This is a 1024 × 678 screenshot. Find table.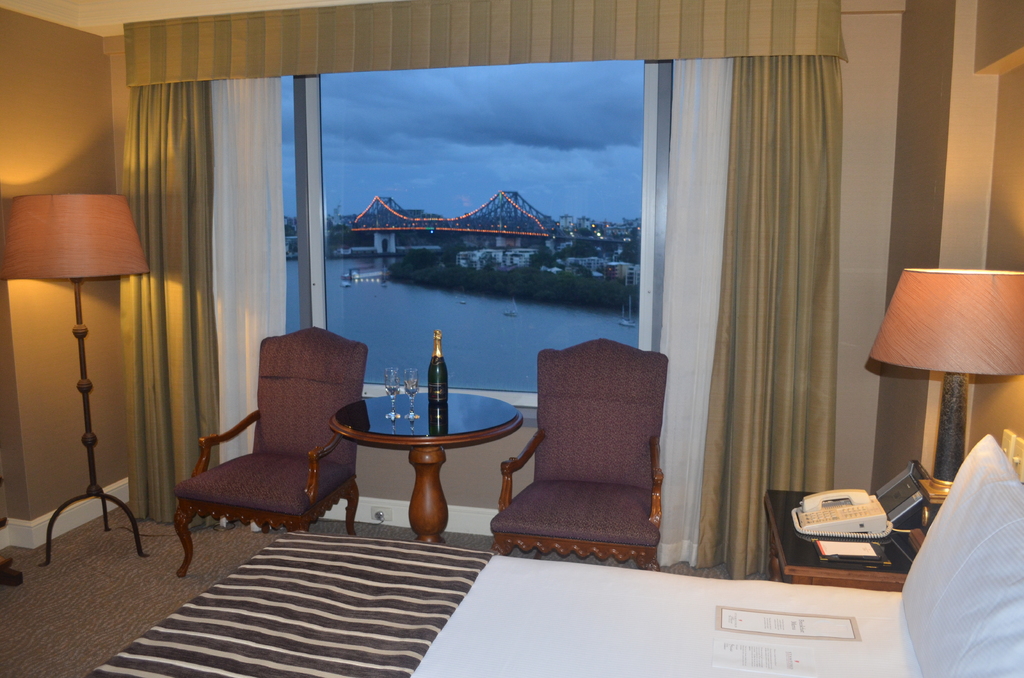
Bounding box: {"left": 766, "top": 490, "right": 915, "bottom": 590}.
